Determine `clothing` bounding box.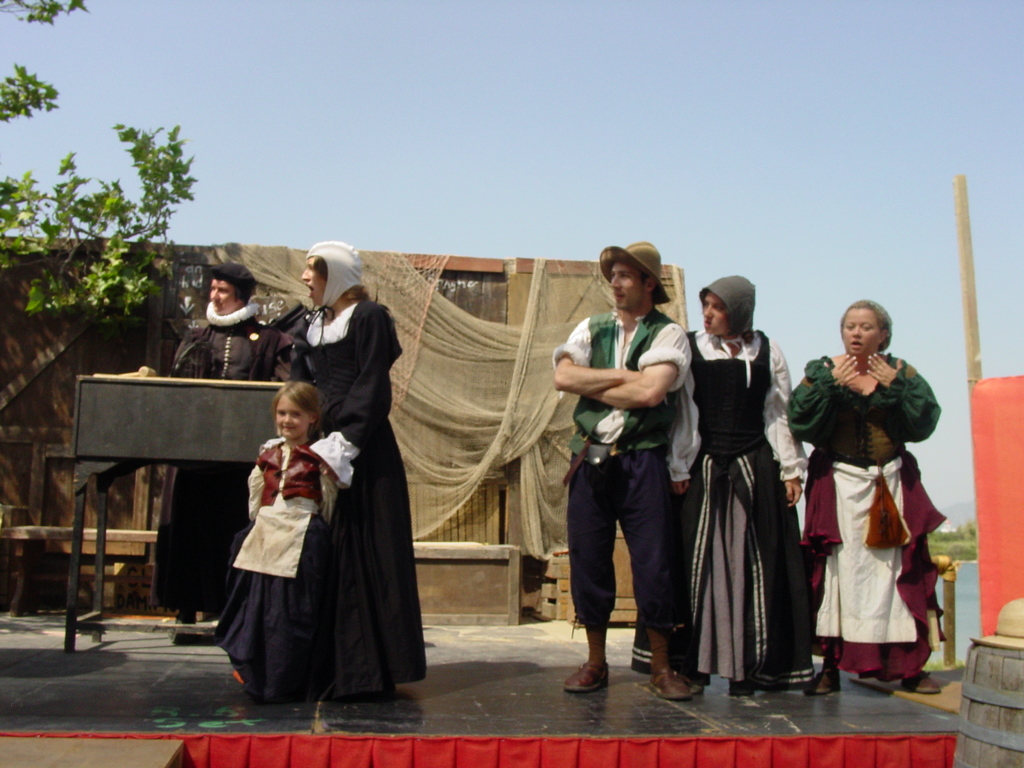
Determined: [x1=214, y1=440, x2=383, y2=707].
